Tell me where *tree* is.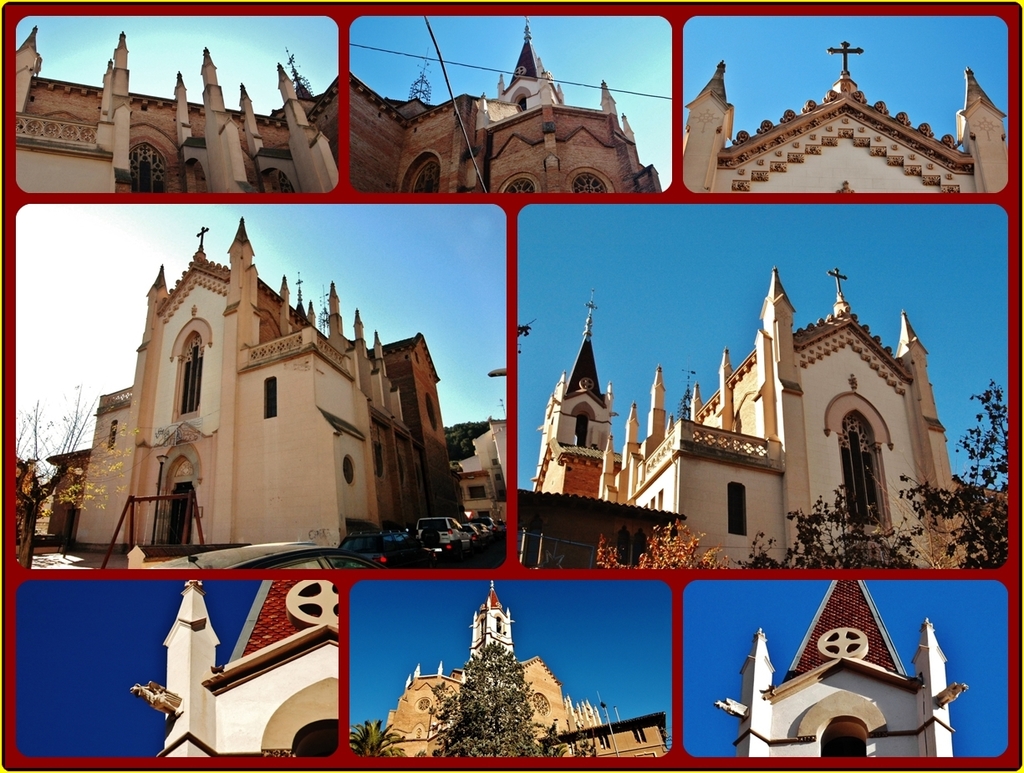
*tree* is at (left=888, top=377, right=1009, bottom=570).
